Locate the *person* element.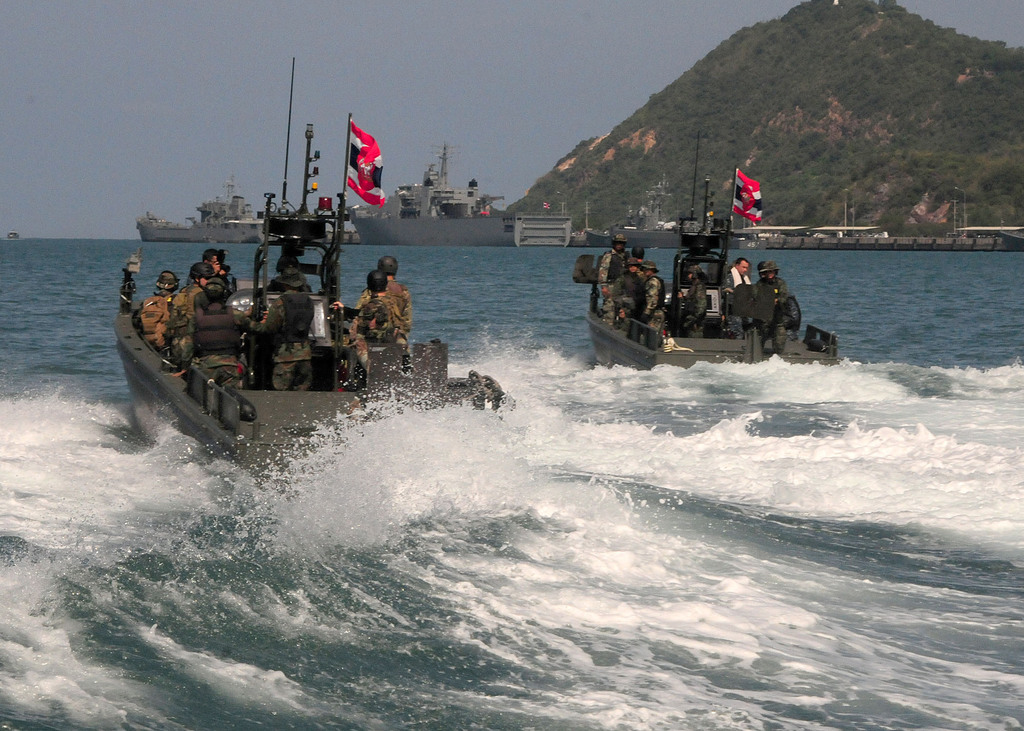
Element bbox: (x1=166, y1=261, x2=214, y2=374).
